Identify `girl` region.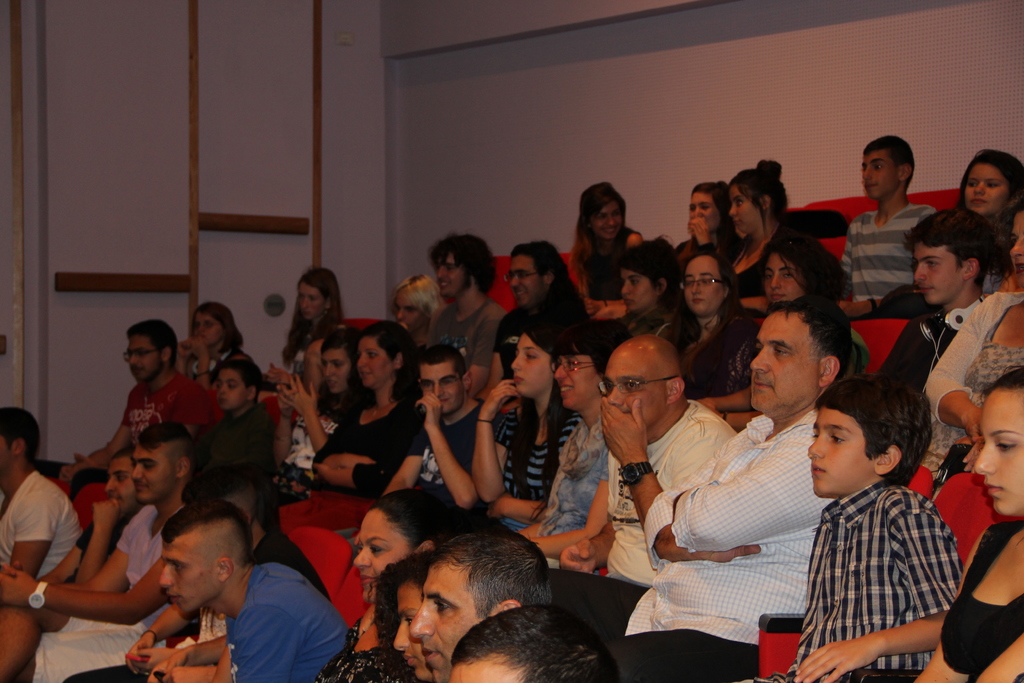
Region: bbox(652, 236, 765, 416).
